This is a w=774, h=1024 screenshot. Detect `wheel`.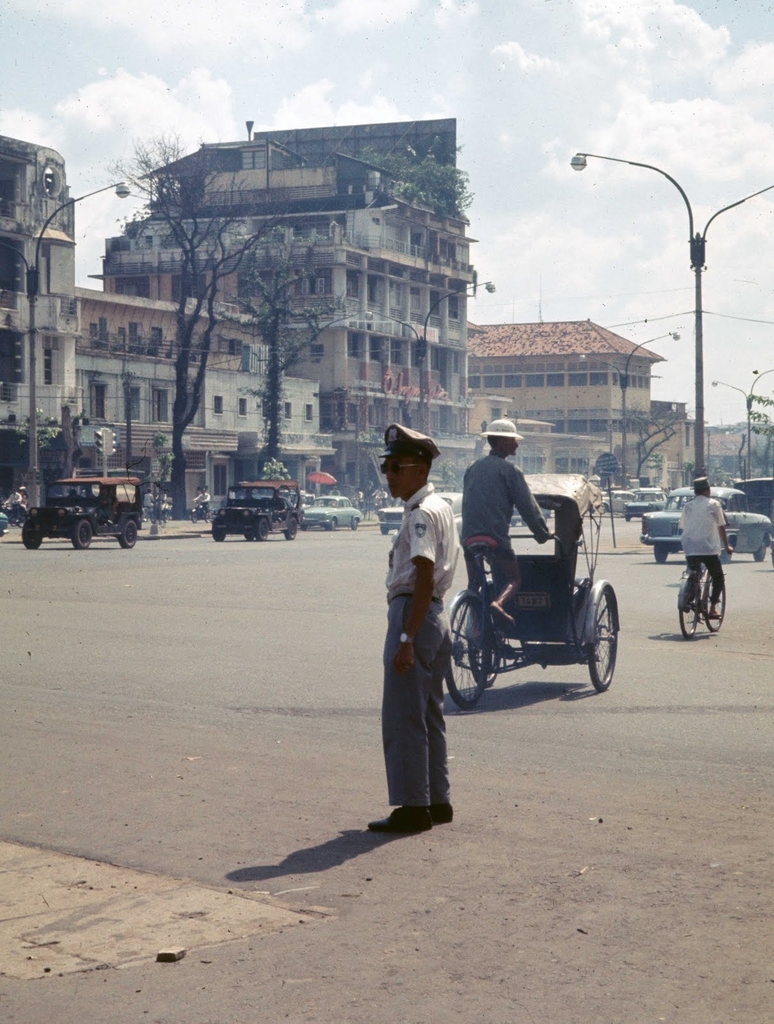
[left=448, top=603, right=485, bottom=710].
